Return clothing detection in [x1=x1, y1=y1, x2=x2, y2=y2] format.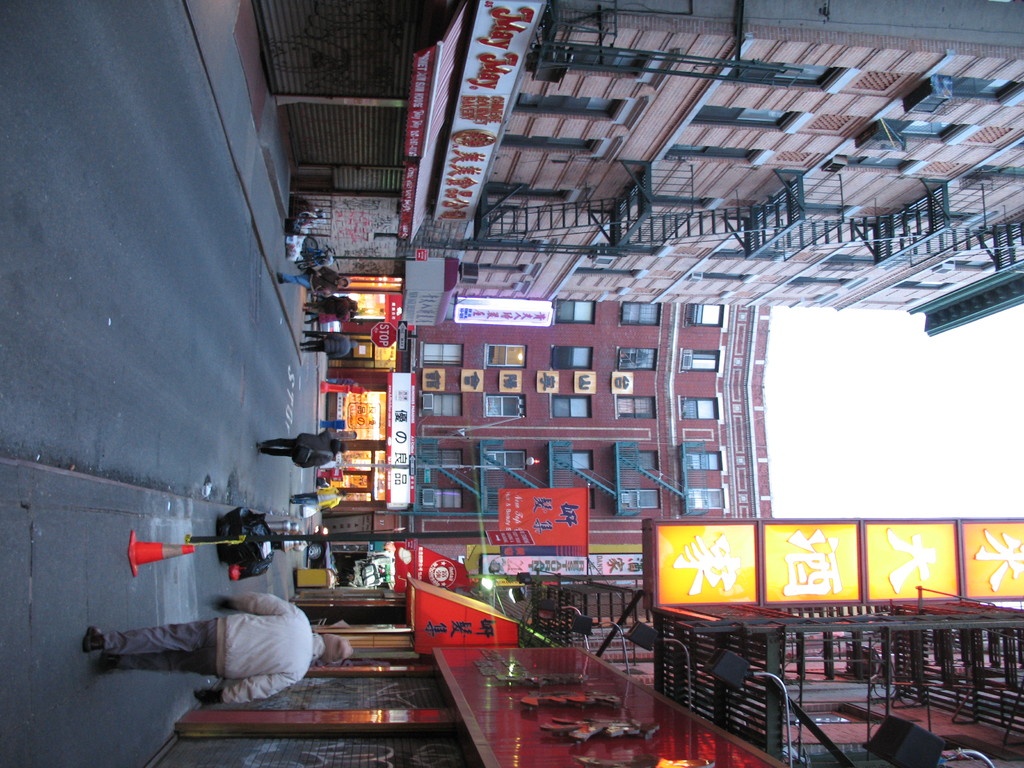
[x1=93, y1=591, x2=324, y2=705].
